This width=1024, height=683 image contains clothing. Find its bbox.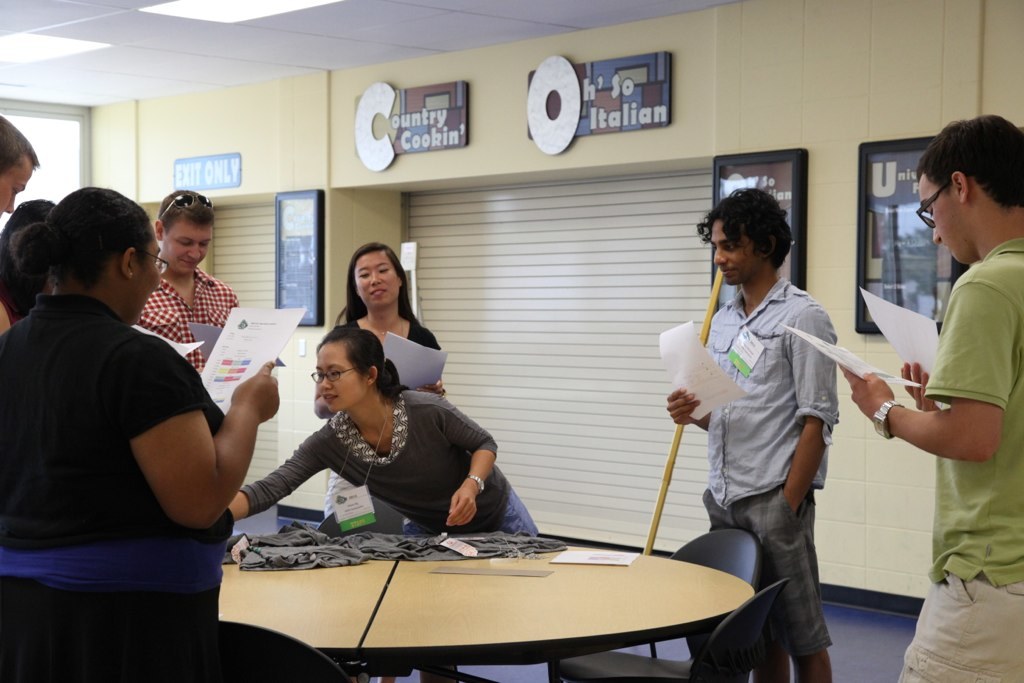
select_region(670, 228, 865, 656).
